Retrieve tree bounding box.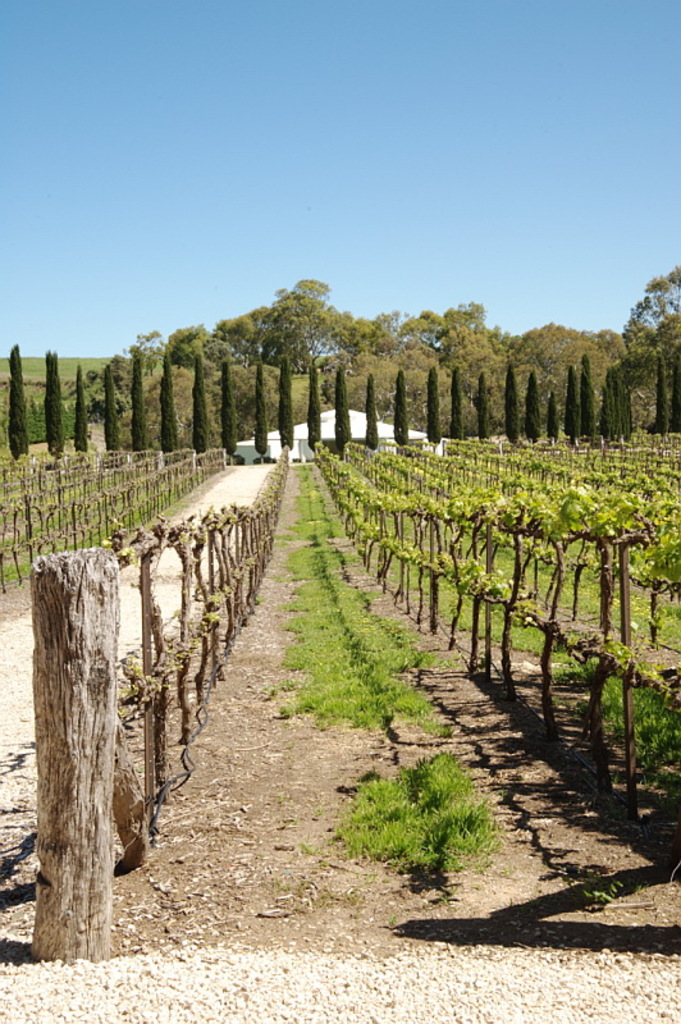
Bounding box: (234, 261, 358, 417).
